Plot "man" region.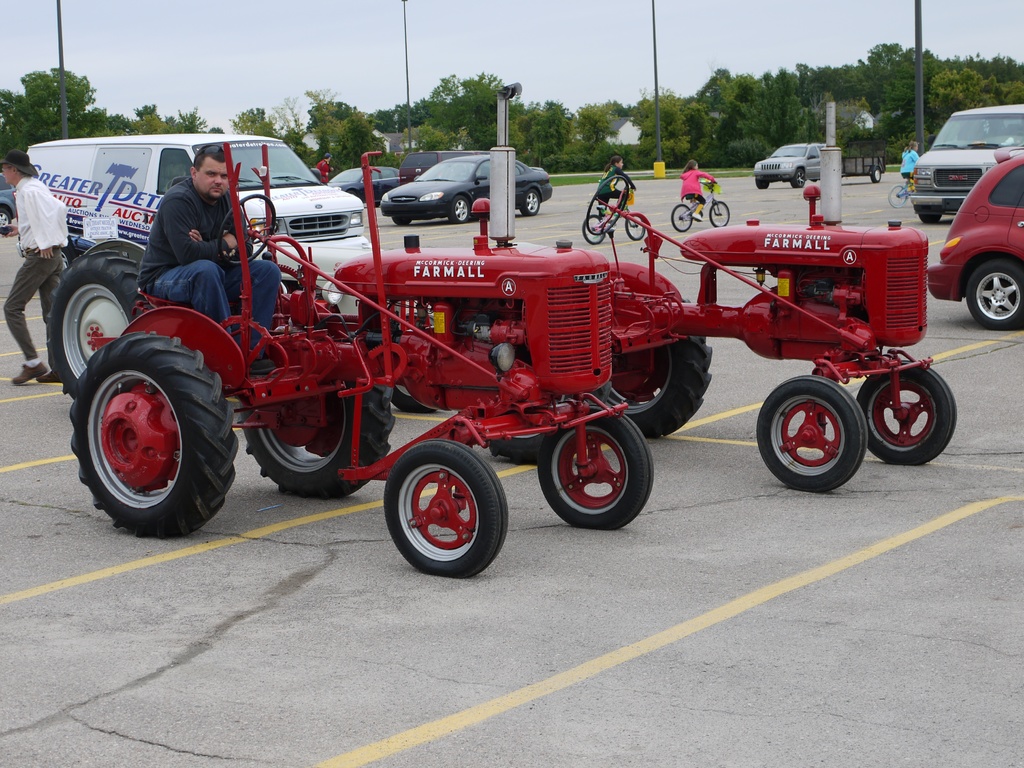
Plotted at l=316, t=154, r=335, b=189.
